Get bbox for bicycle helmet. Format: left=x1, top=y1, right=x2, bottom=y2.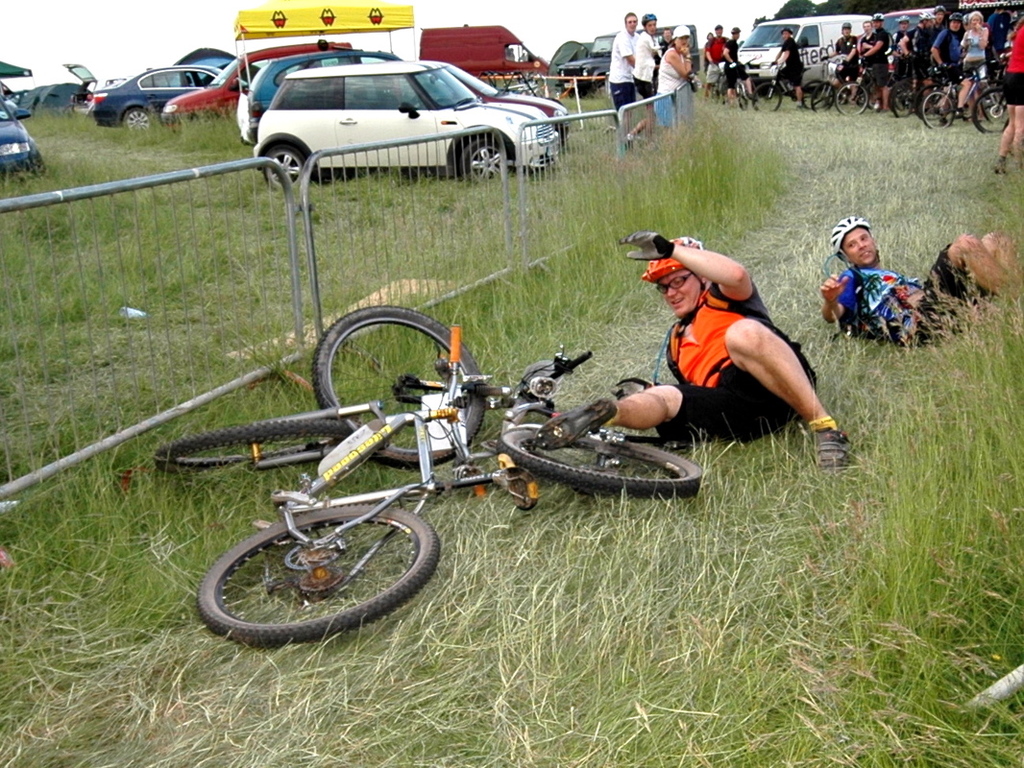
left=644, top=230, right=701, bottom=277.
